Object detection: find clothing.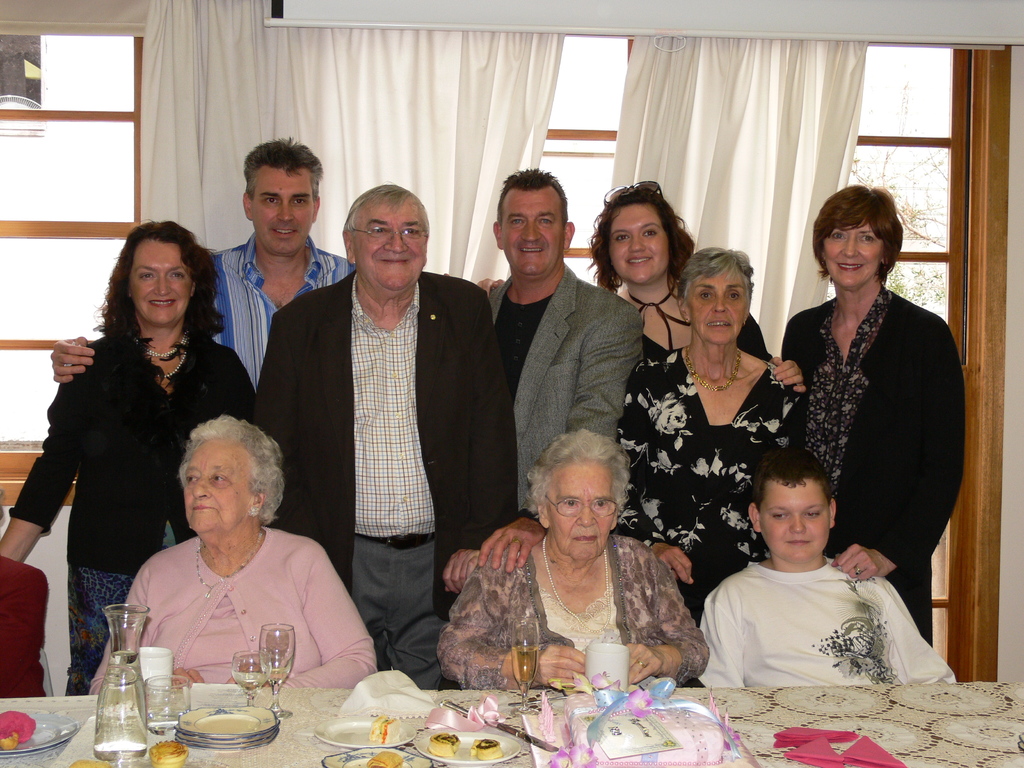
{"x1": 787, "y1": 292, "x2": 966, "y2": 639}.
